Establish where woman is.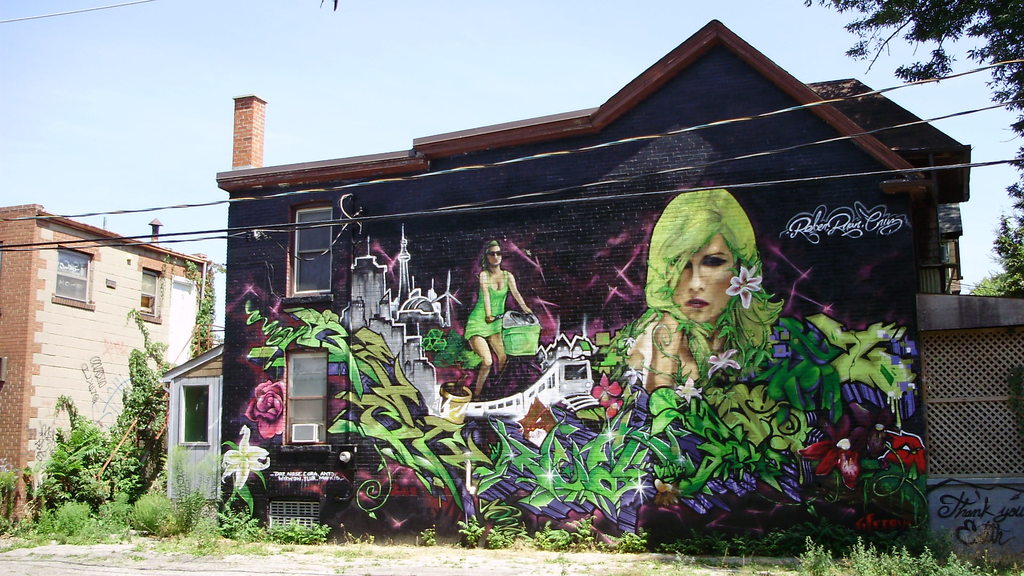
Established at <bbox>613, 186, 767, 410</bbox>.
